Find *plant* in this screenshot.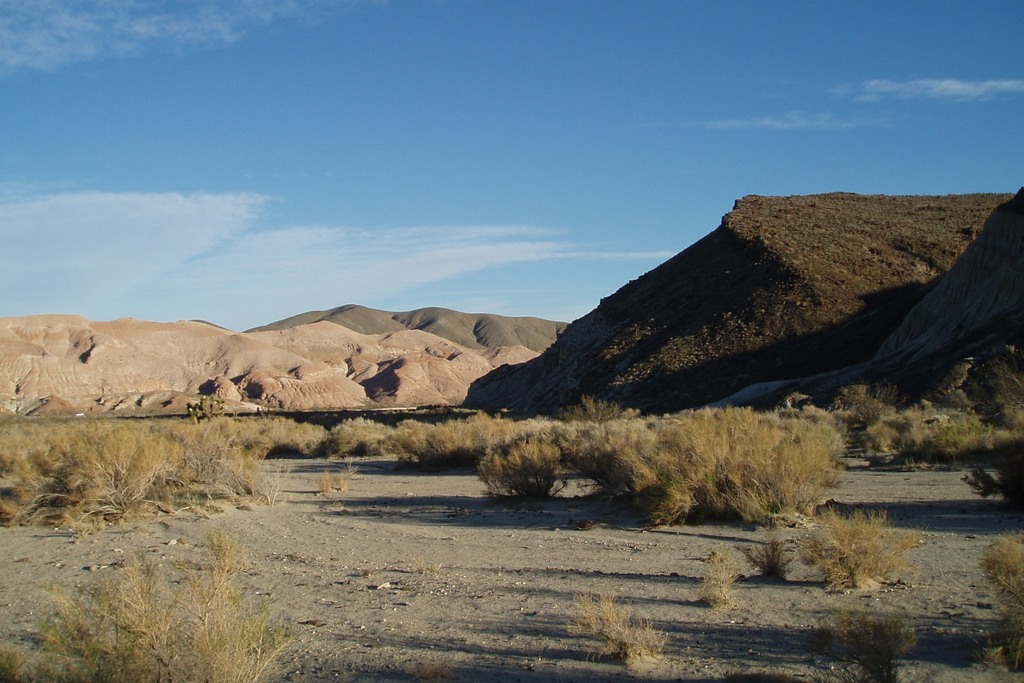
The bounding box for *plant* is [left=0, top=525, right=296, bottom=682].
